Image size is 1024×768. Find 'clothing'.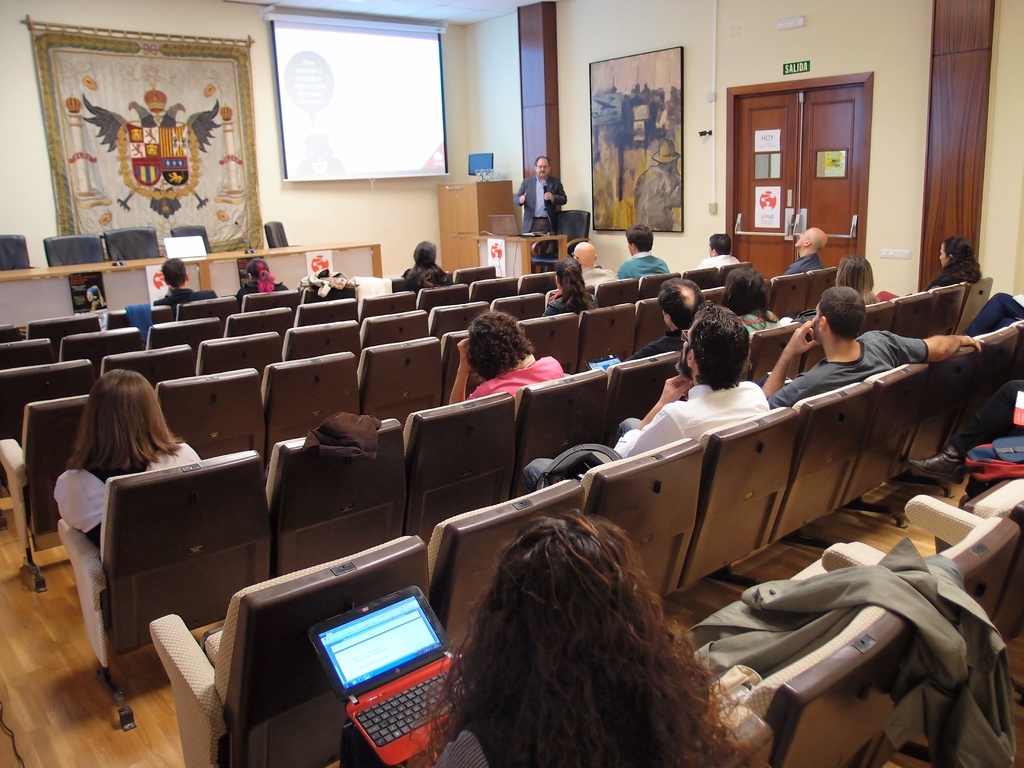
rect(303, 408, 388, 463).
